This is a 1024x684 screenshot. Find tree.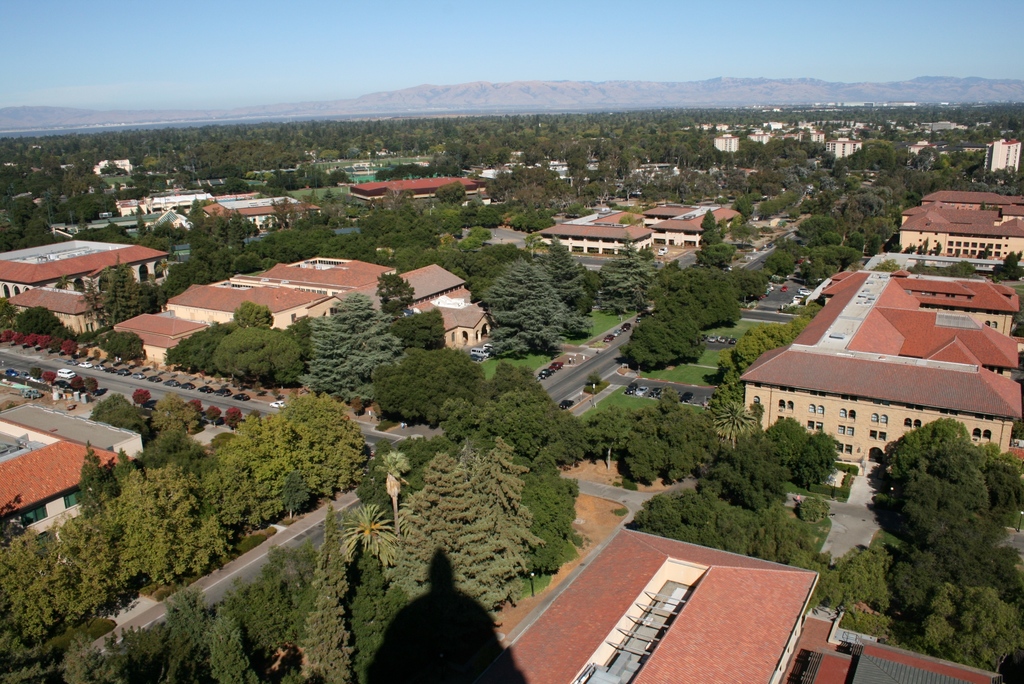
Bounding box: rect(184, 195, 210, 224).
